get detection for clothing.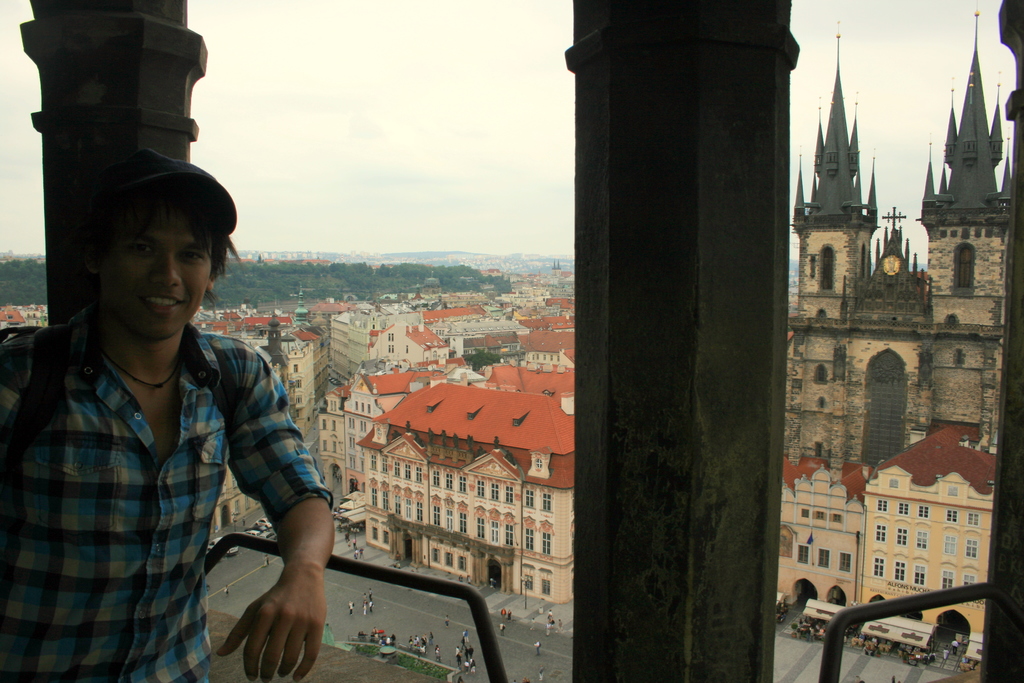
Detection: box=[221, 582, 232, 599].
